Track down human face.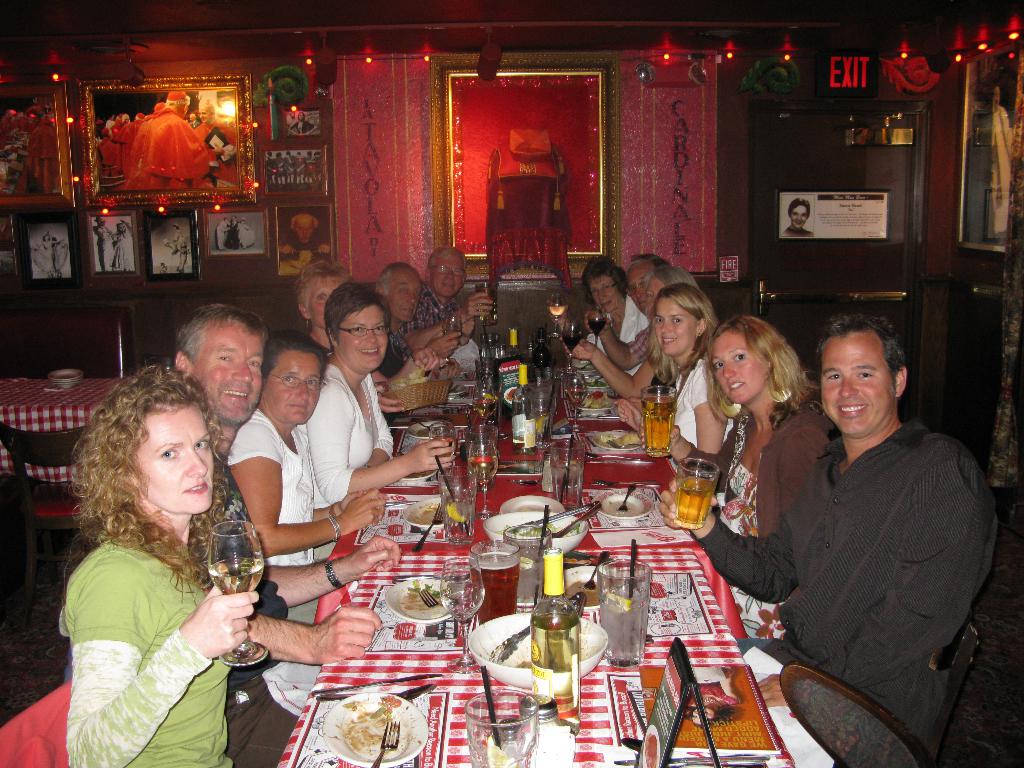
Tracked to [587,275,624,312].
